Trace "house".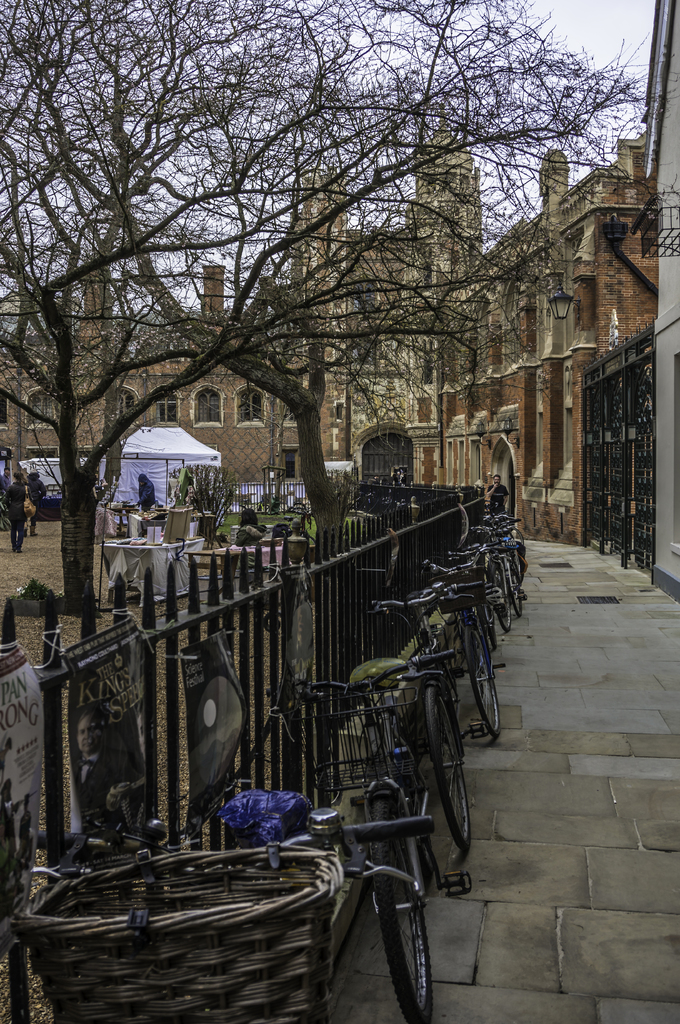
Traced to x1=274 y1=285 x2=346 y2=477.
